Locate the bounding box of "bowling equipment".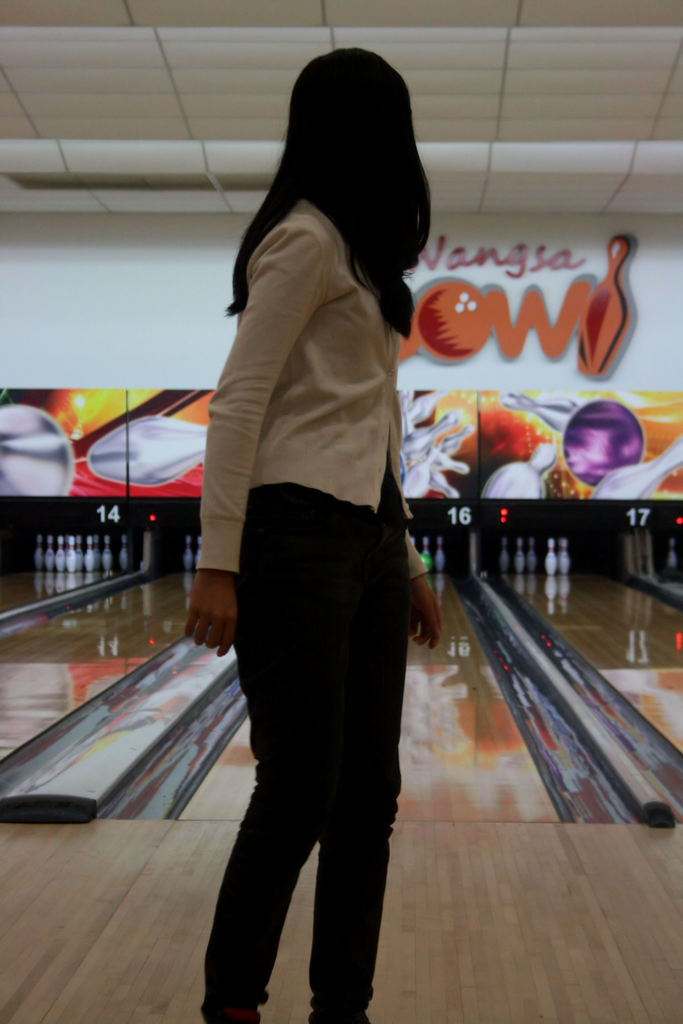
Bounding box: x1=577 y1=232 x2=624 y2=384.
